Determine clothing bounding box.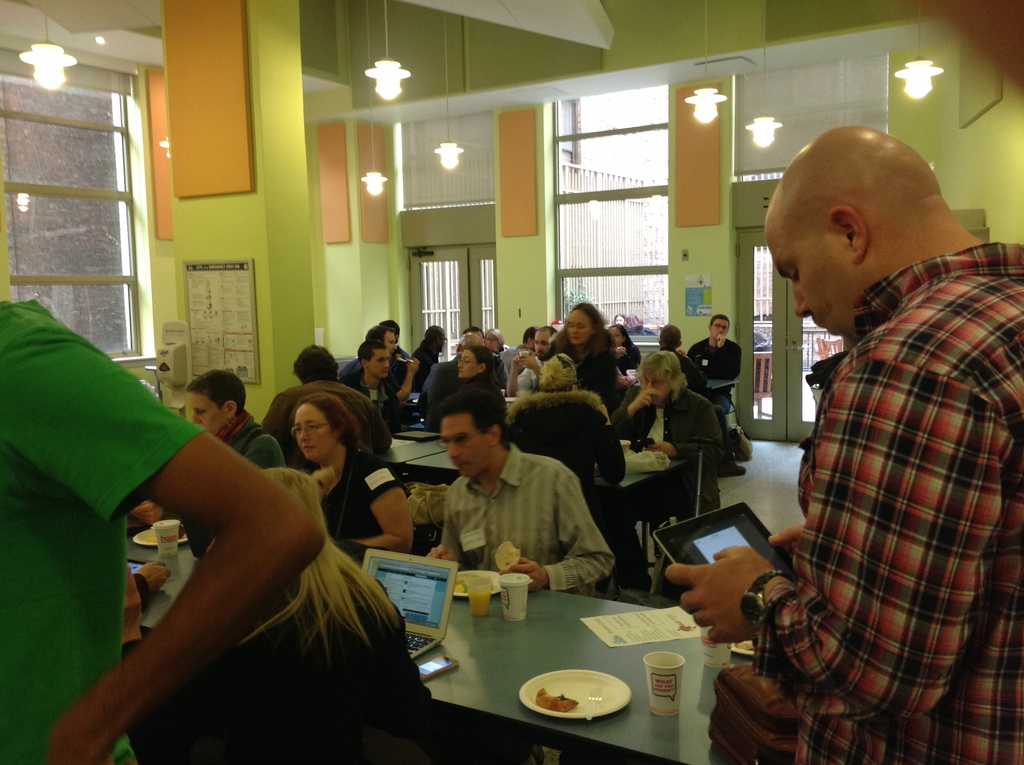
Determined: l=415, t=353, r=477, b=430.
